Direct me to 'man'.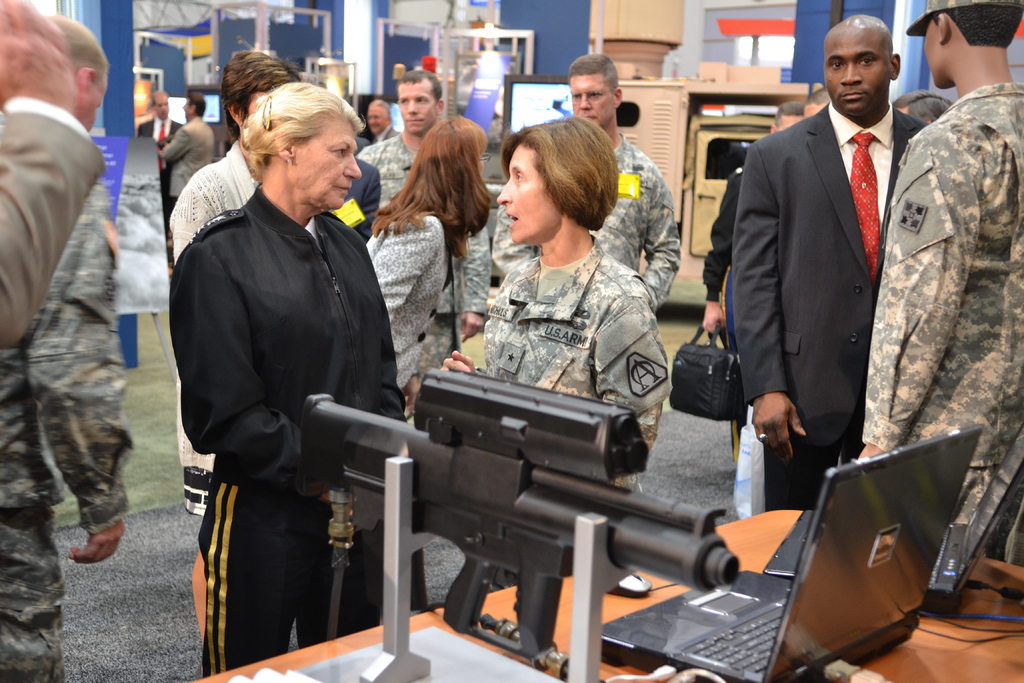
Direction: {"left": 890, "top": 83, "right": 952, "bottom": 126}.
